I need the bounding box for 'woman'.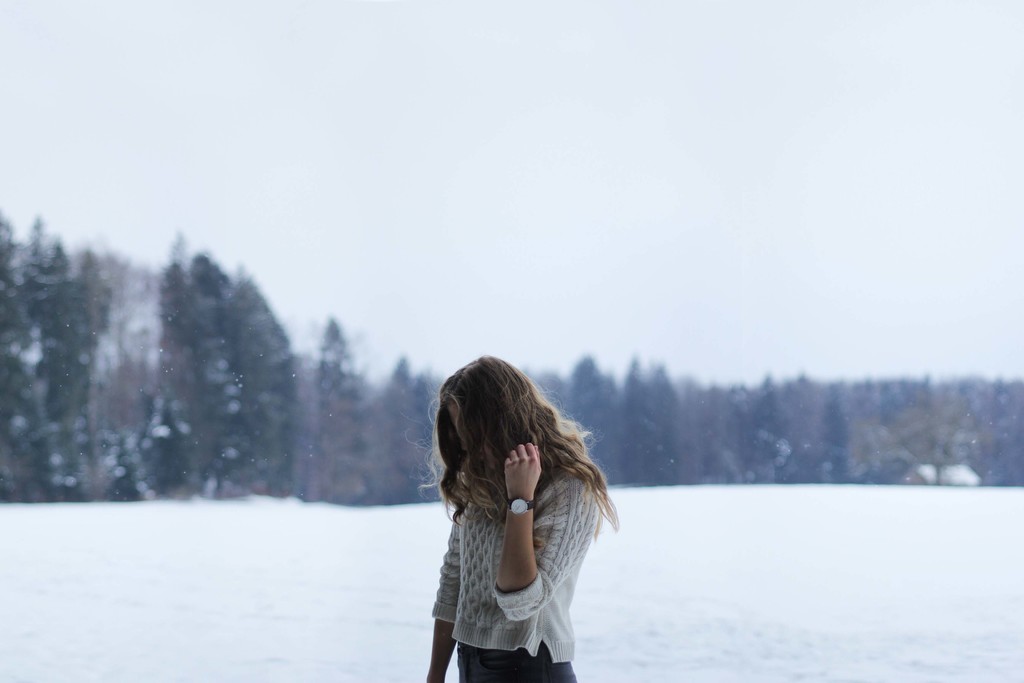
Here it is: bbox(405, 350, 620, 671).
